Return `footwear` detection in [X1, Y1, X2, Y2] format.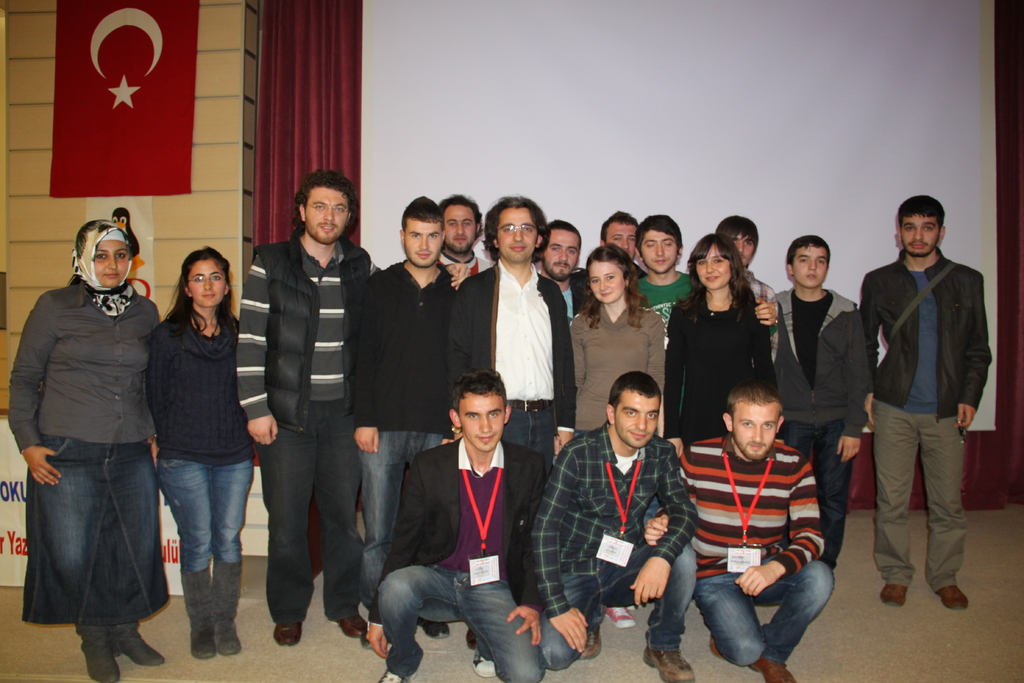
[639, 650, 698, 682].
